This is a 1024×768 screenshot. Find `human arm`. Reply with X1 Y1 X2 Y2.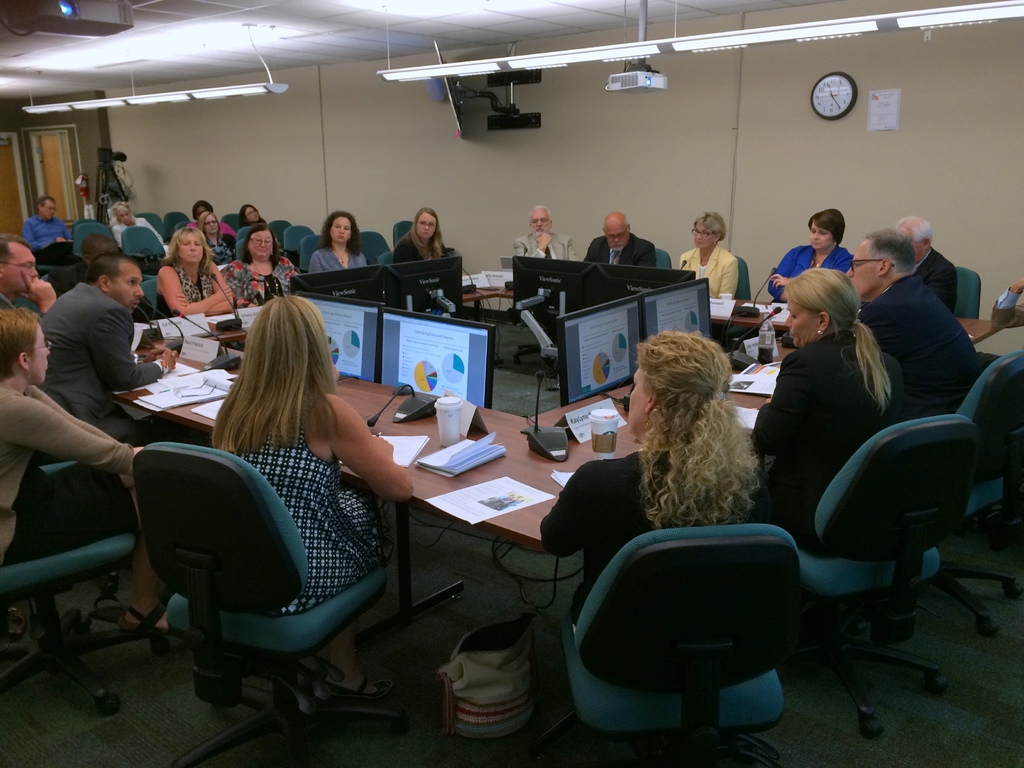
174 262 240 314.
